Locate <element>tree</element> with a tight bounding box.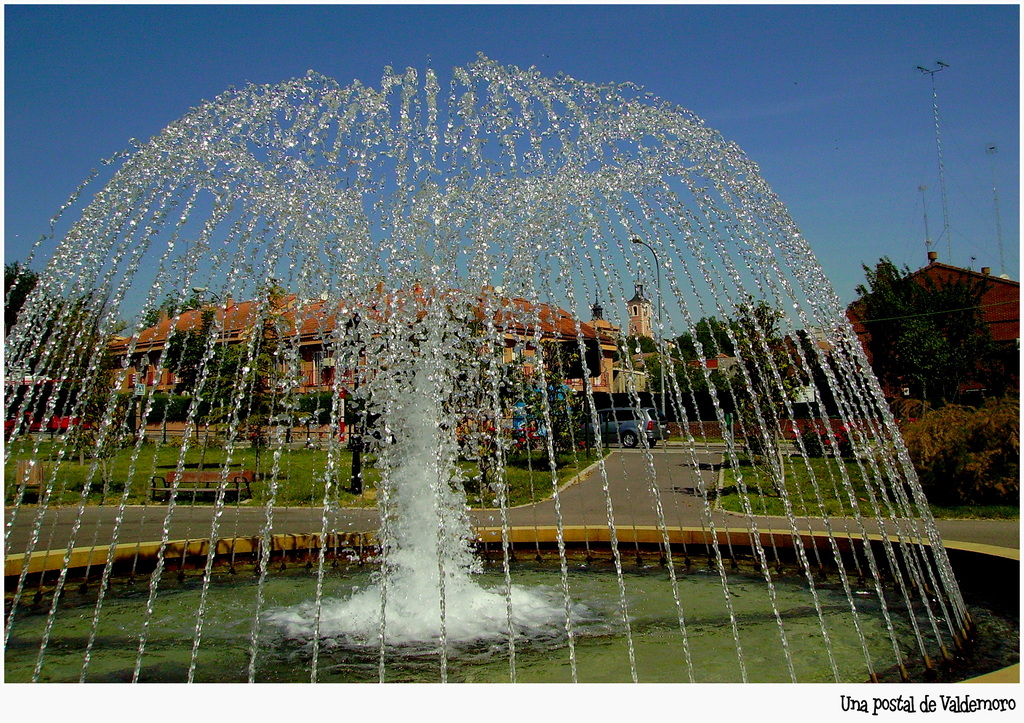
<bbox>158, 277, 299, 423</bbox>.
